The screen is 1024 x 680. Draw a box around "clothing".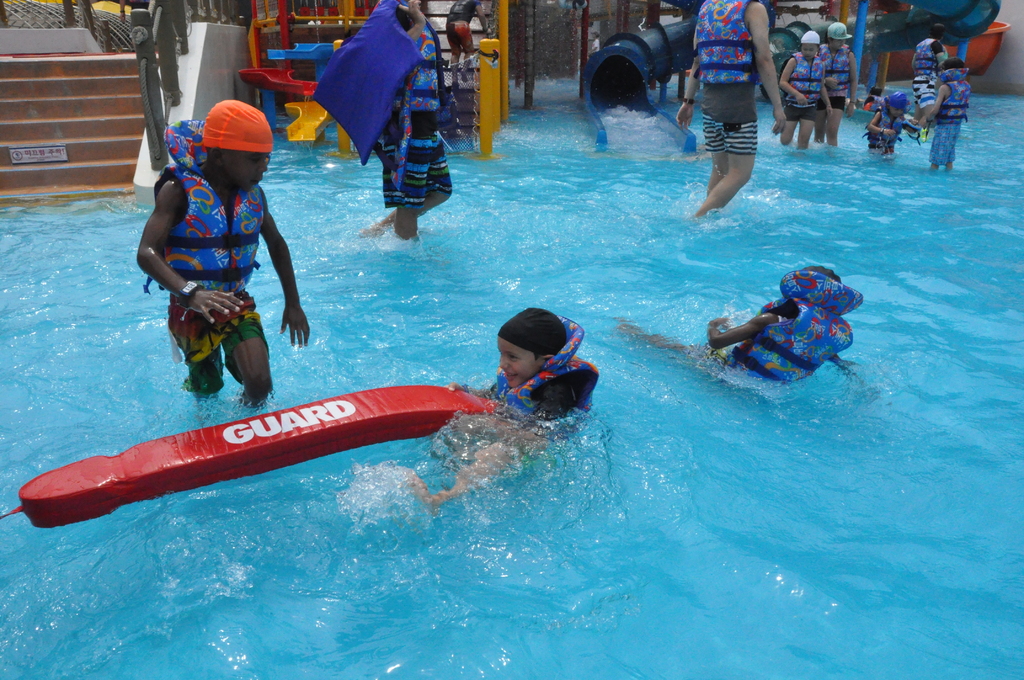
854,105,900,160.
